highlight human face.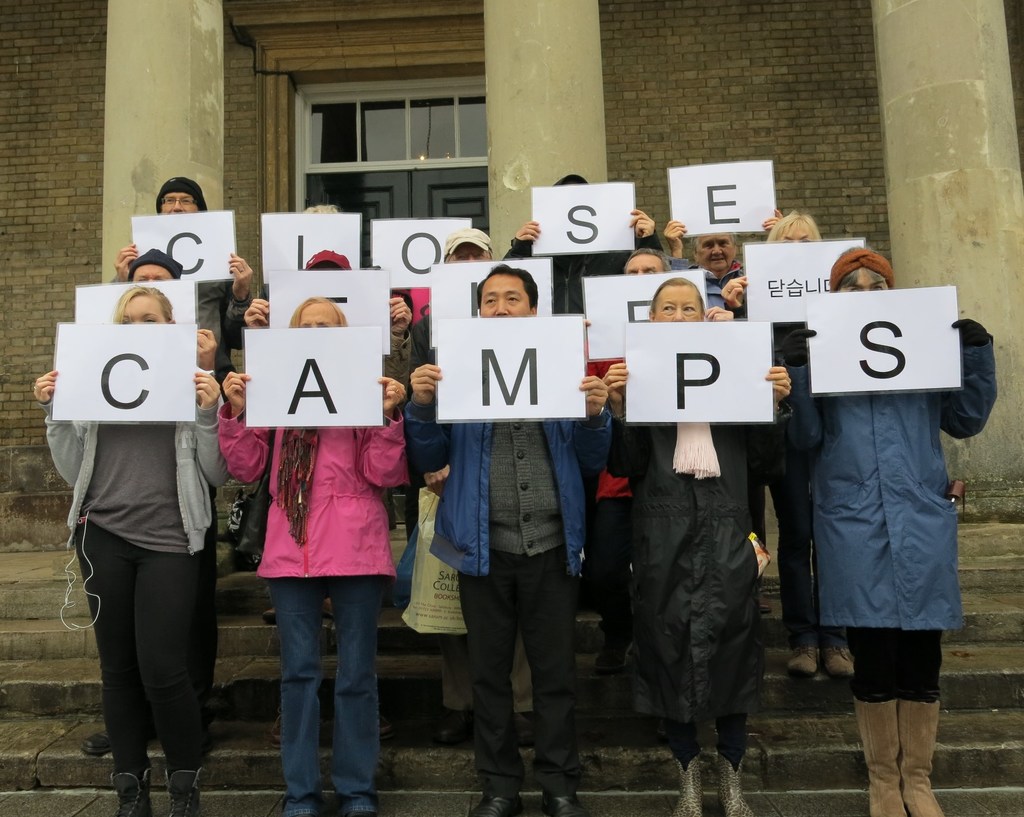
Highlighted region: [656, 283, 704, 319].
